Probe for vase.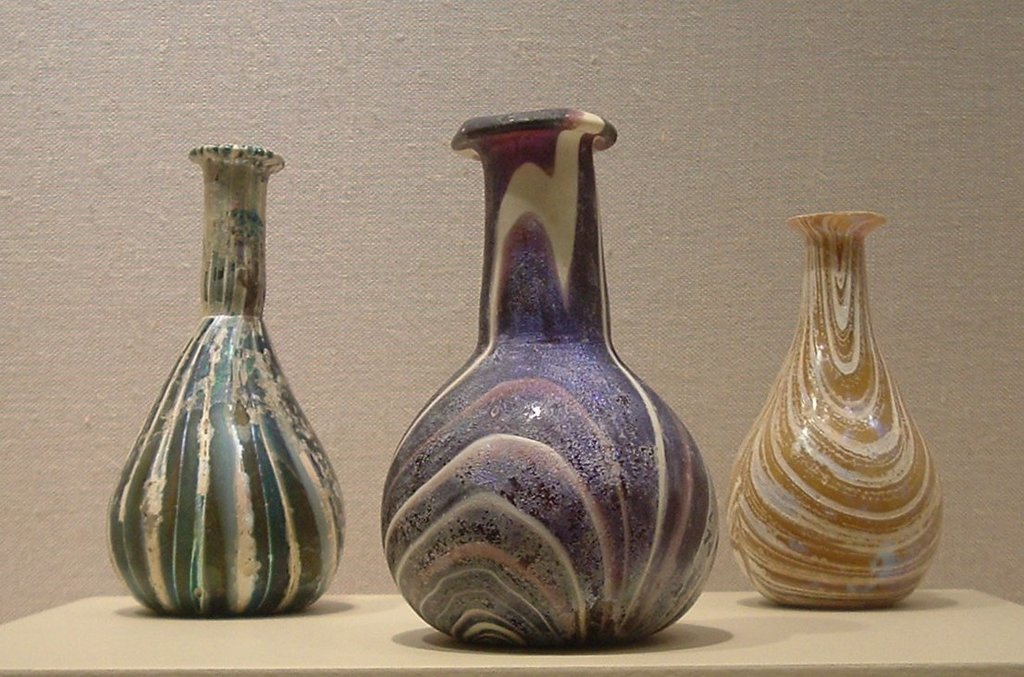
Probe result: [left=110, top=143, right=346, bottom=621].
